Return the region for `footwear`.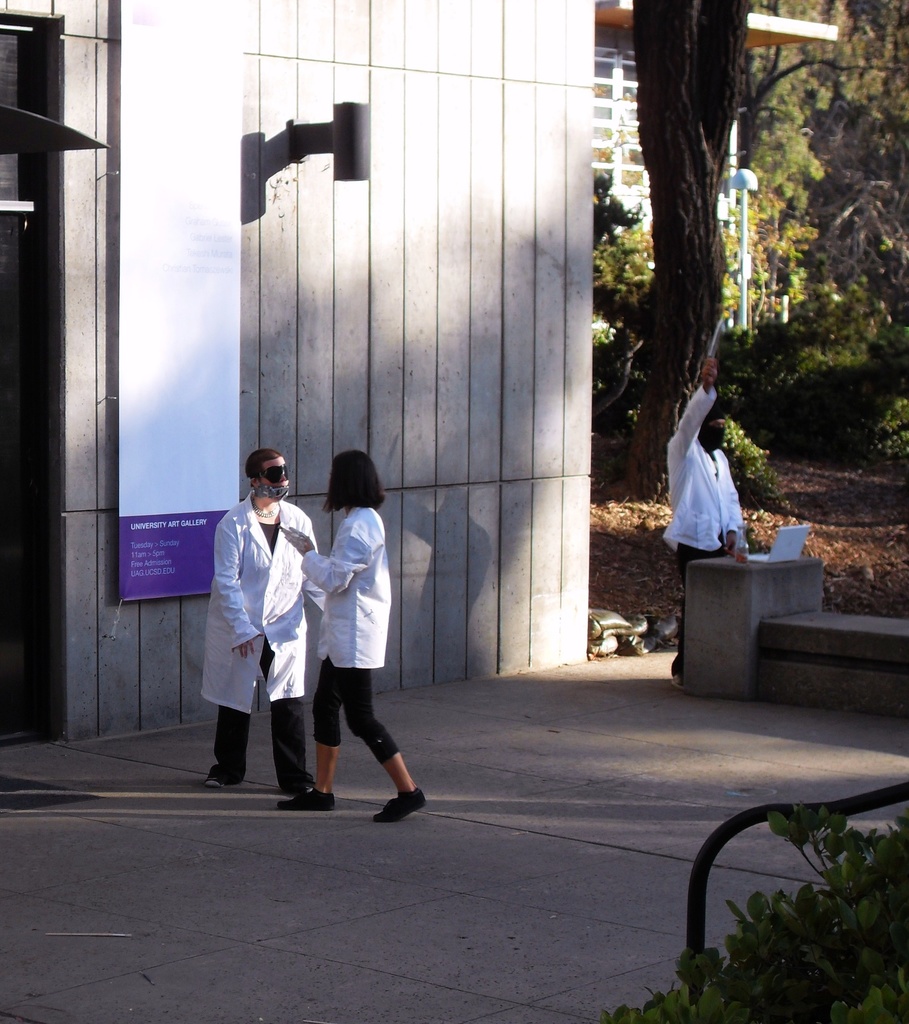
(left=204, top=764, right=225, bottom=785).
